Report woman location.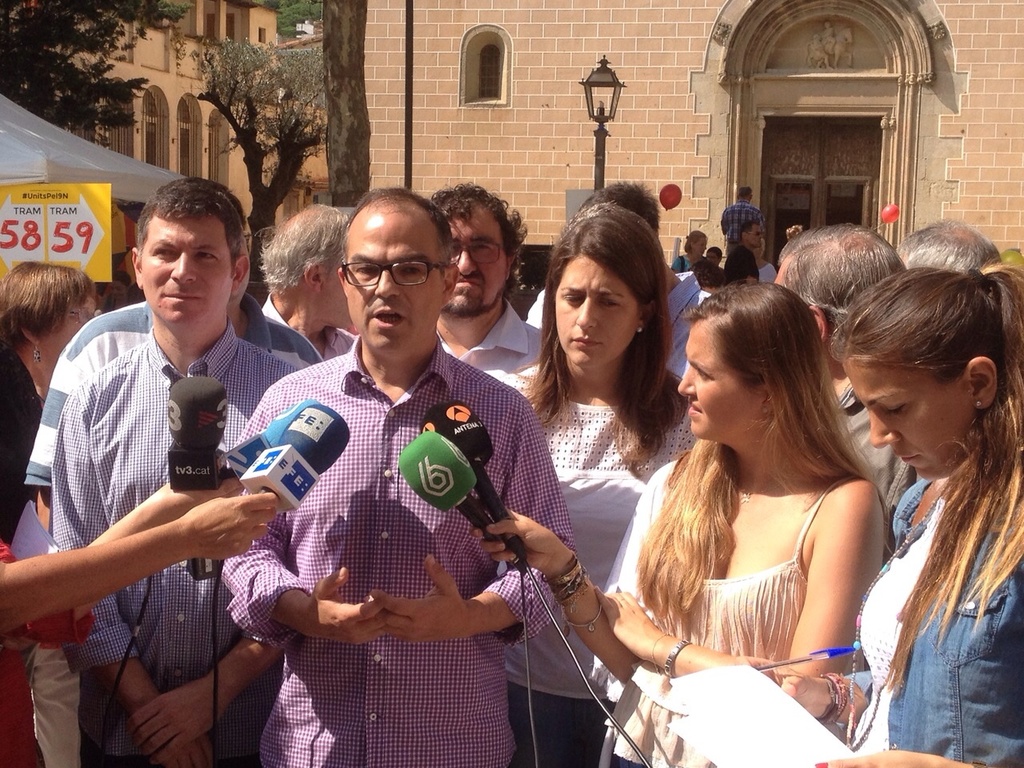
Report: bbox(824, 268, 1023, 767).
